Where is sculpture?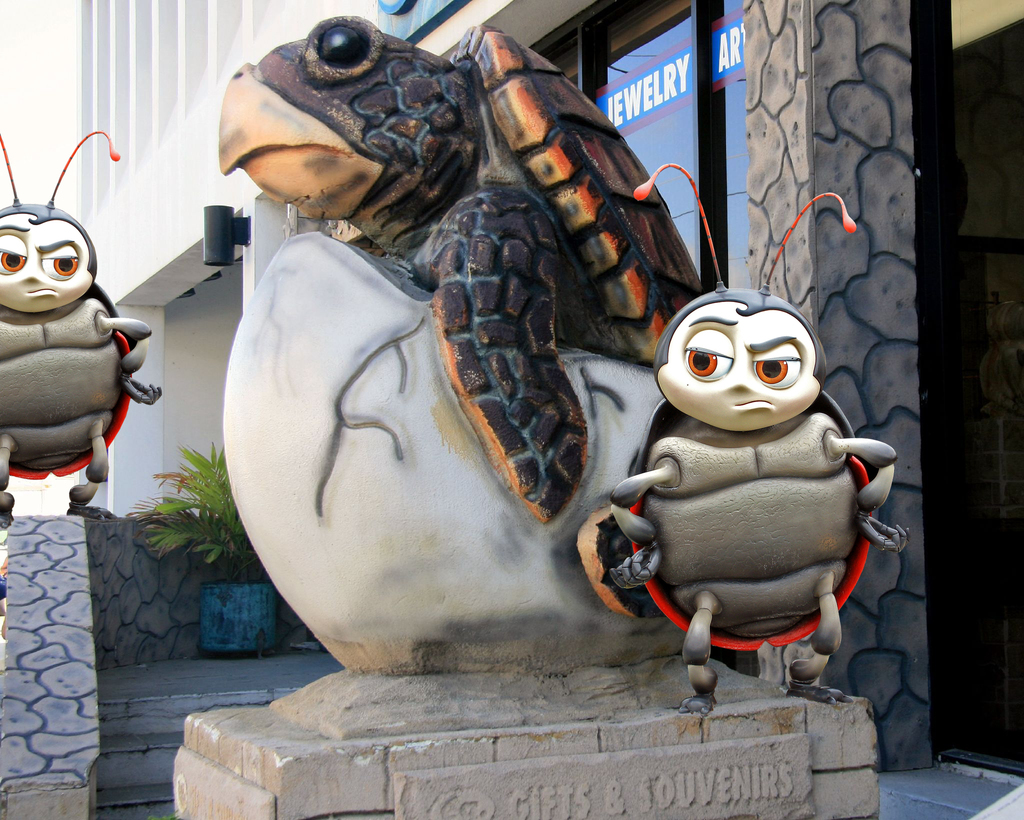
(x1=606, y1=156, x2=912, y2=714).
